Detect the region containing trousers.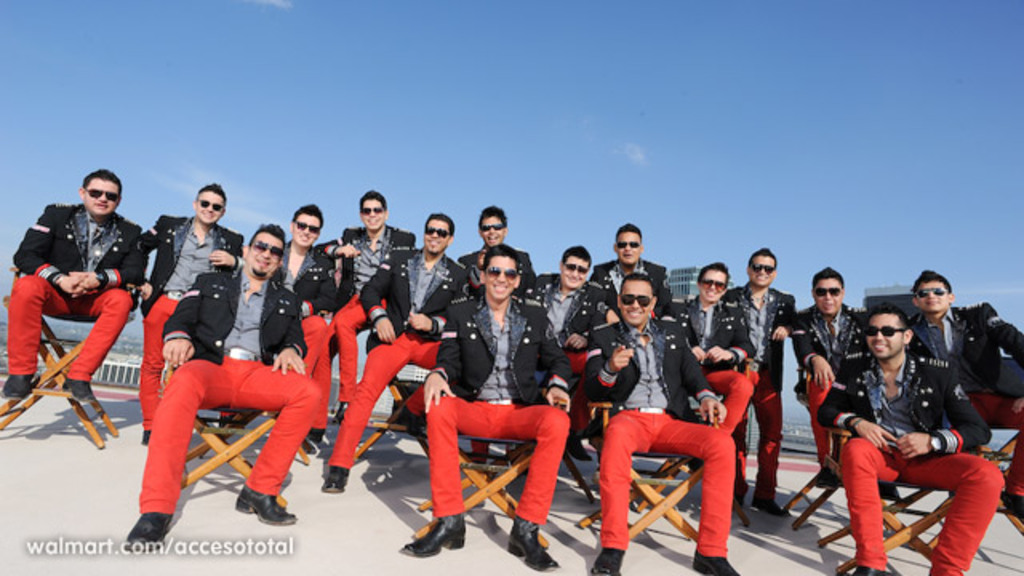
{"x1": 707, "y1": 365, "x2": 752, "y2": 429}.
